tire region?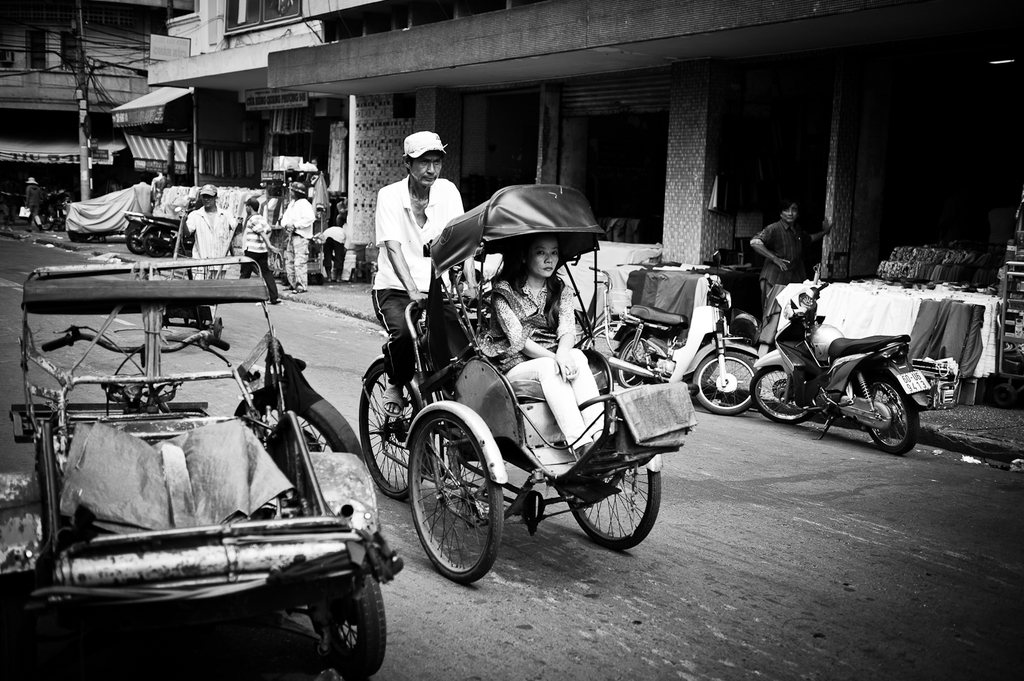
Rect(408, 403, 504, 592)
